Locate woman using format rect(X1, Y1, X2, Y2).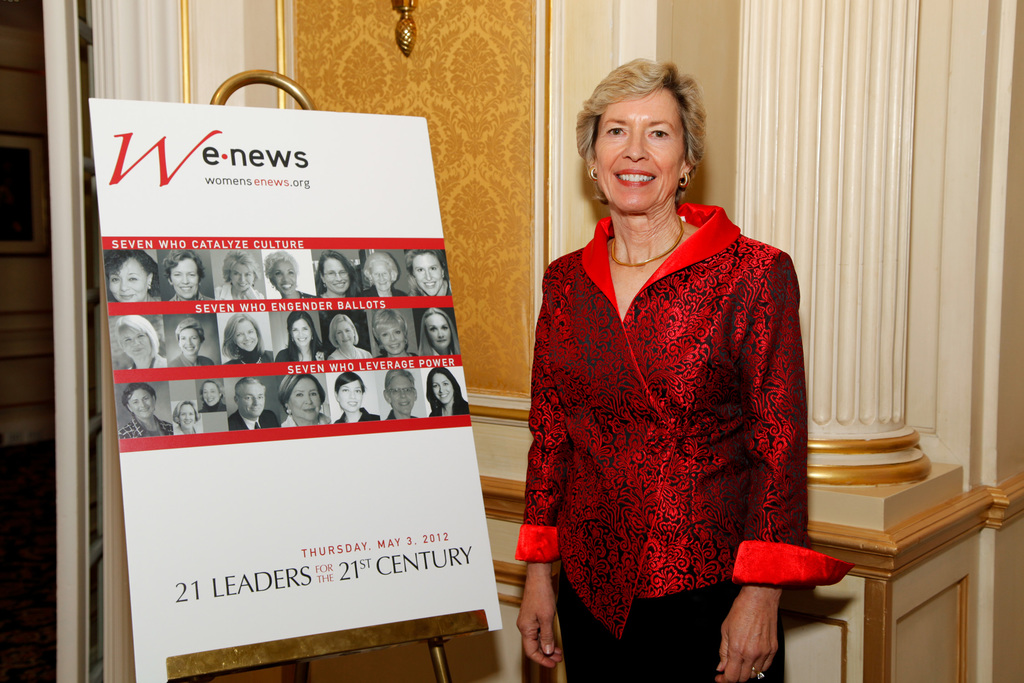
rect(167, 316, 213, 365).
